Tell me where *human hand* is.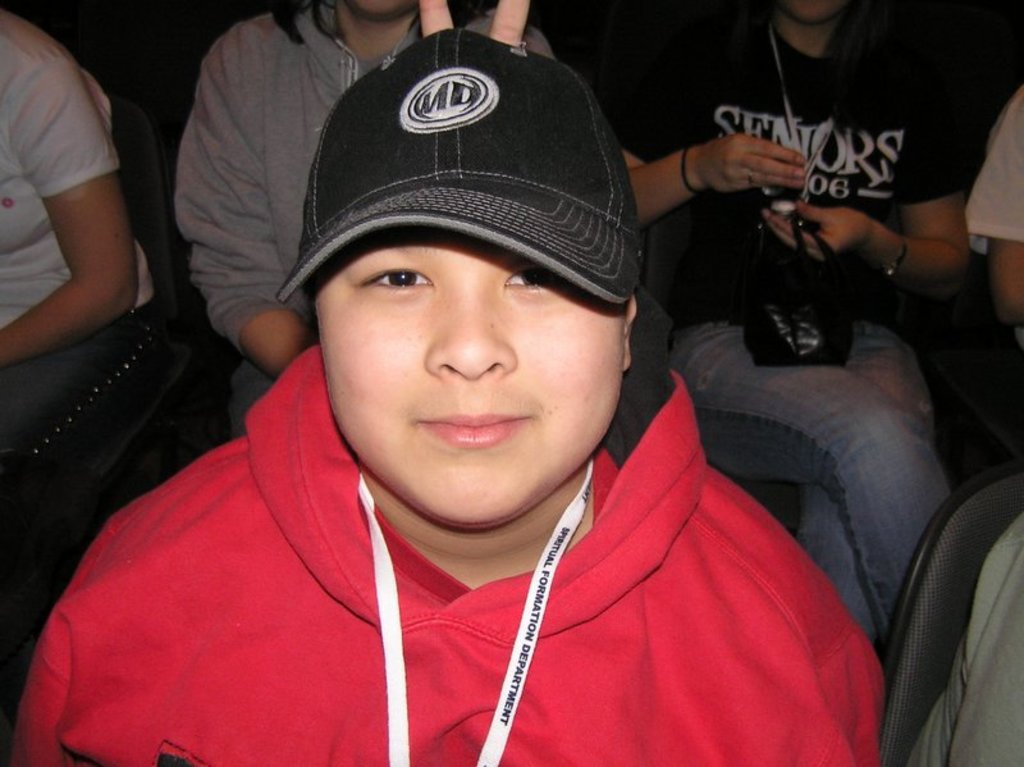
*human hand* is at (419, 0, 531, 46).
